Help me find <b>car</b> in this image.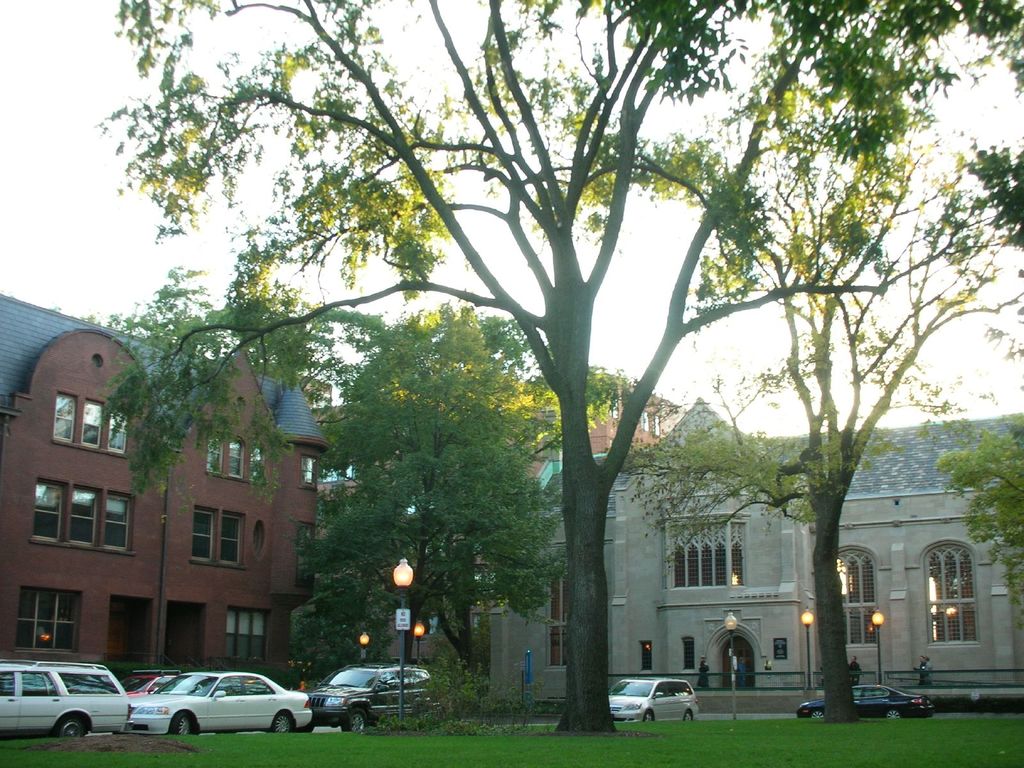
Found it: (left=125, top=666, right=316, bottom=739).
